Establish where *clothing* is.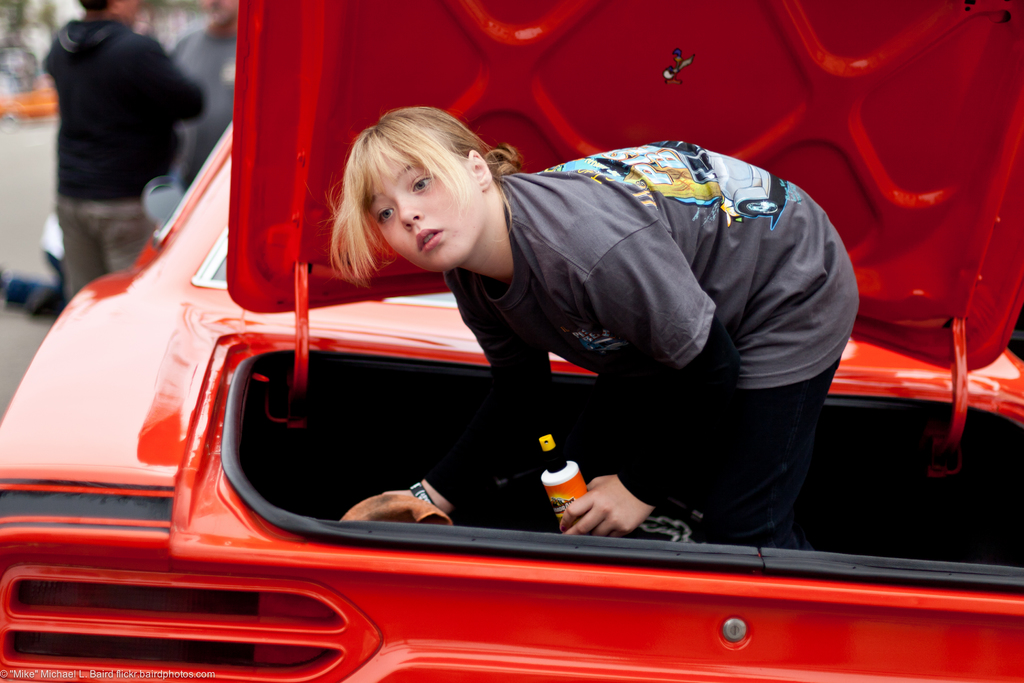
Established at {"left": 364, "top": 113, "right": 870, "bottom": 489}.
